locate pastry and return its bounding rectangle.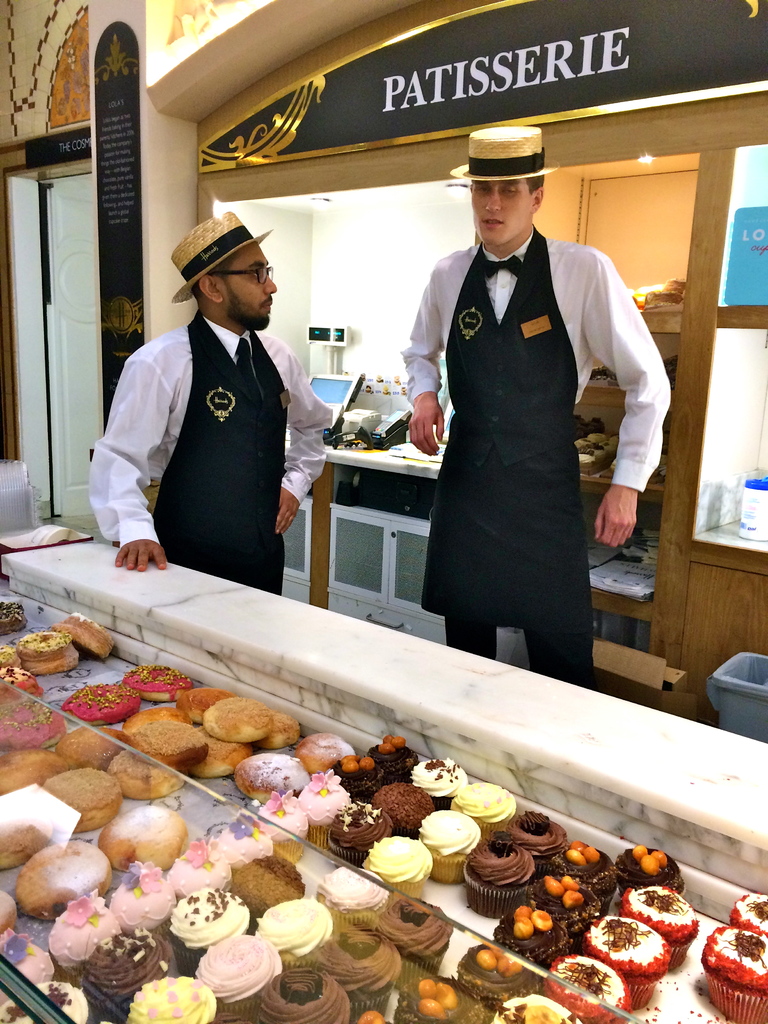
box=[48, 896, 131, 979].
